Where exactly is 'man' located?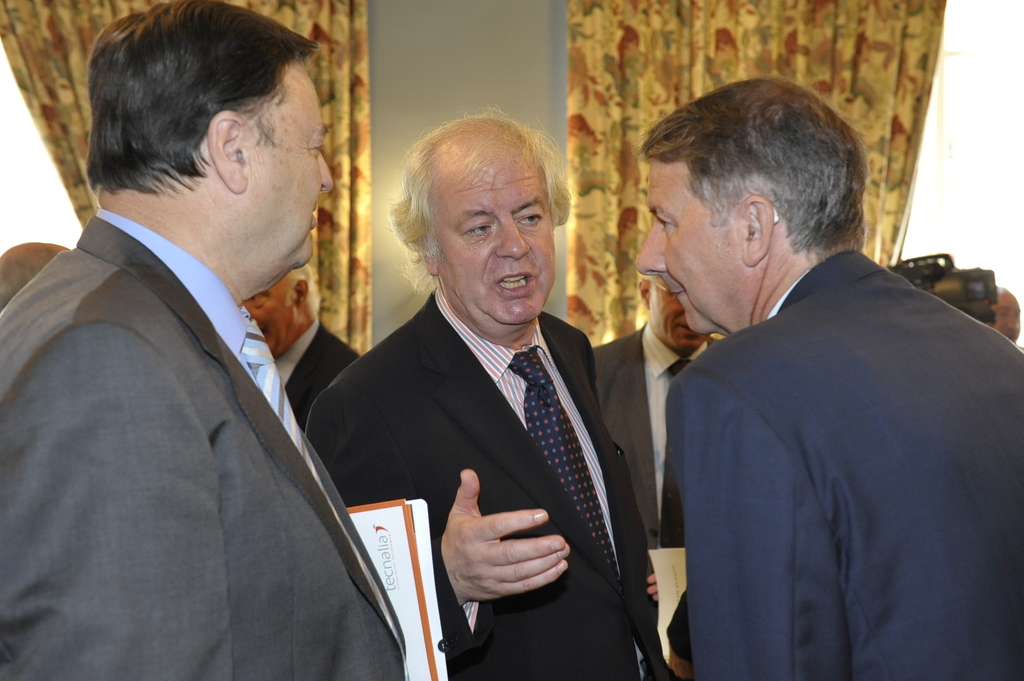
Its bounding box is pyautogui.locateOnScreen(2, 7, 399, 680).
